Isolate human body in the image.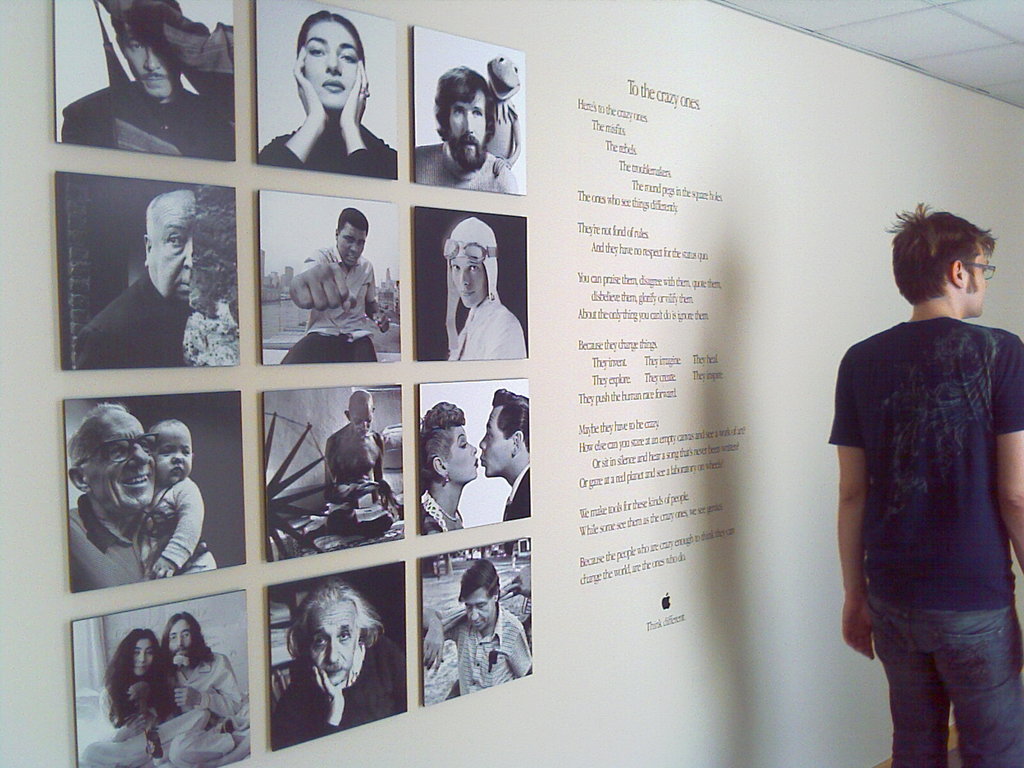
Isolated region: detection(257, 47, 404, 179).
